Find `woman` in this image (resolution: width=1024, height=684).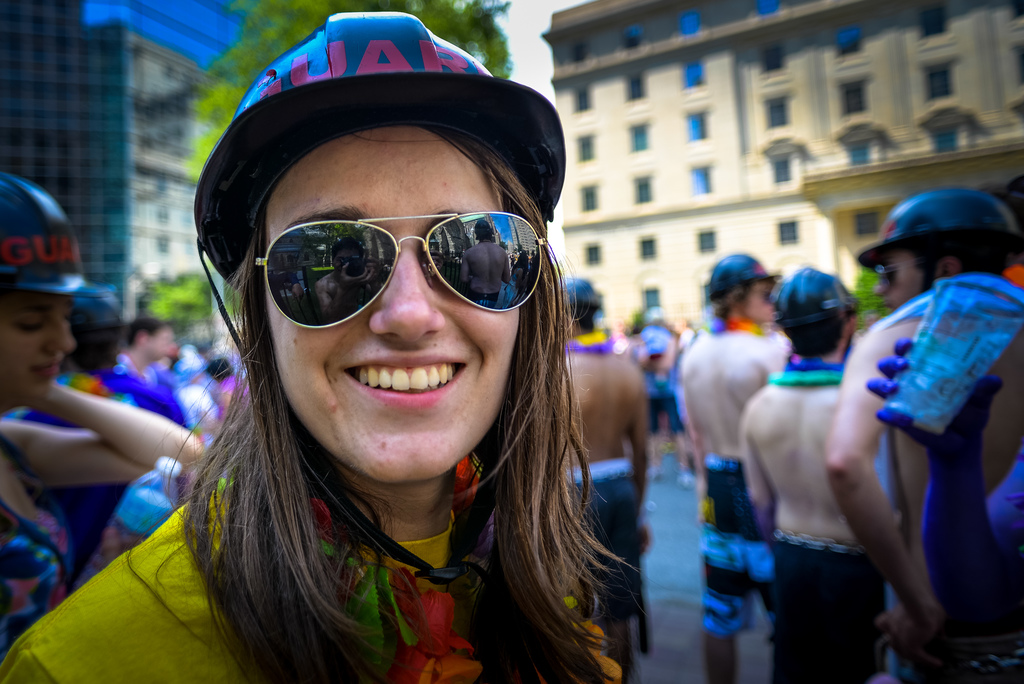
[x1=0, y1=174, x2=202, y2=652].
